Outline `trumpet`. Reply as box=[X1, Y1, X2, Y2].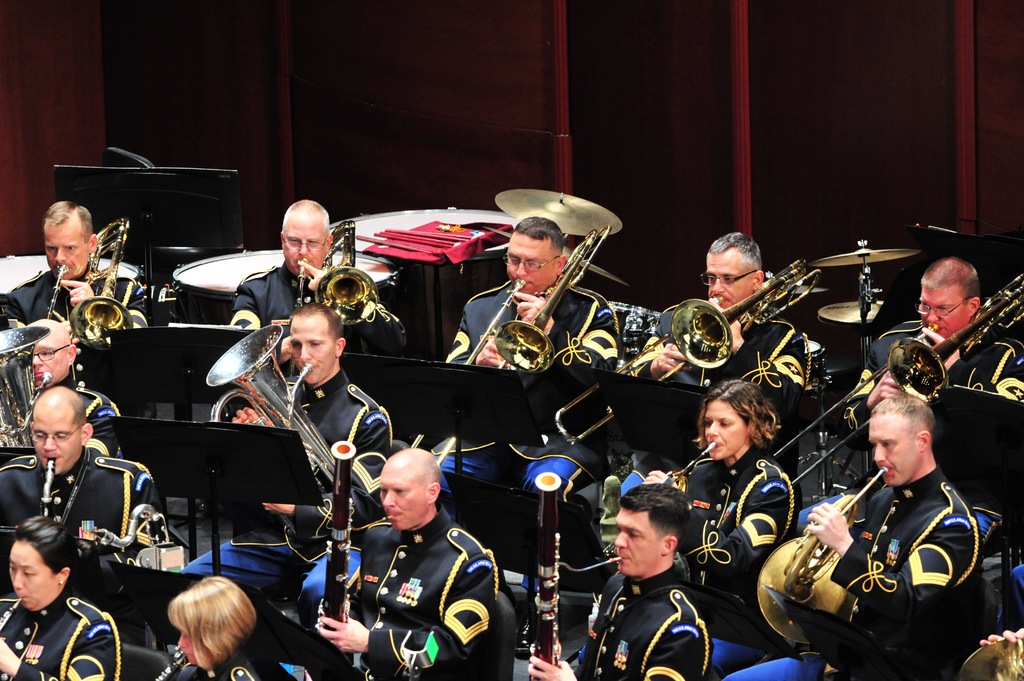
box=[409, 223, 610, 470].
